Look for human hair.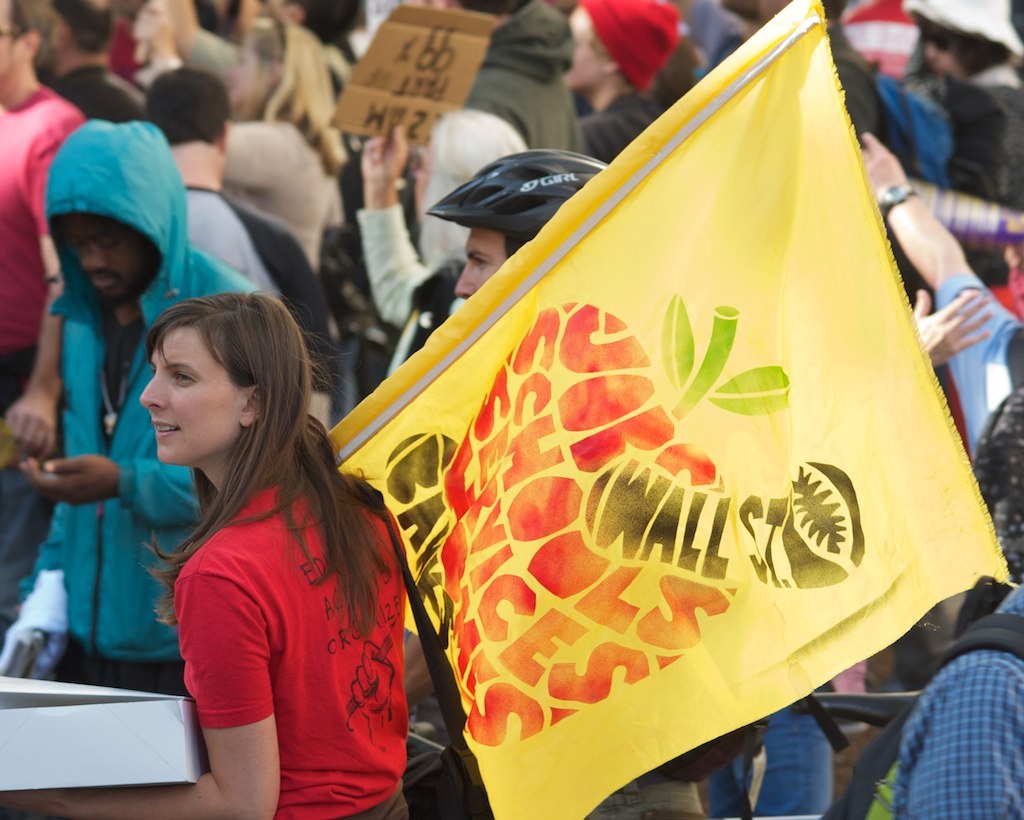
Found: <region>249, 14, 345, 179</region>.
